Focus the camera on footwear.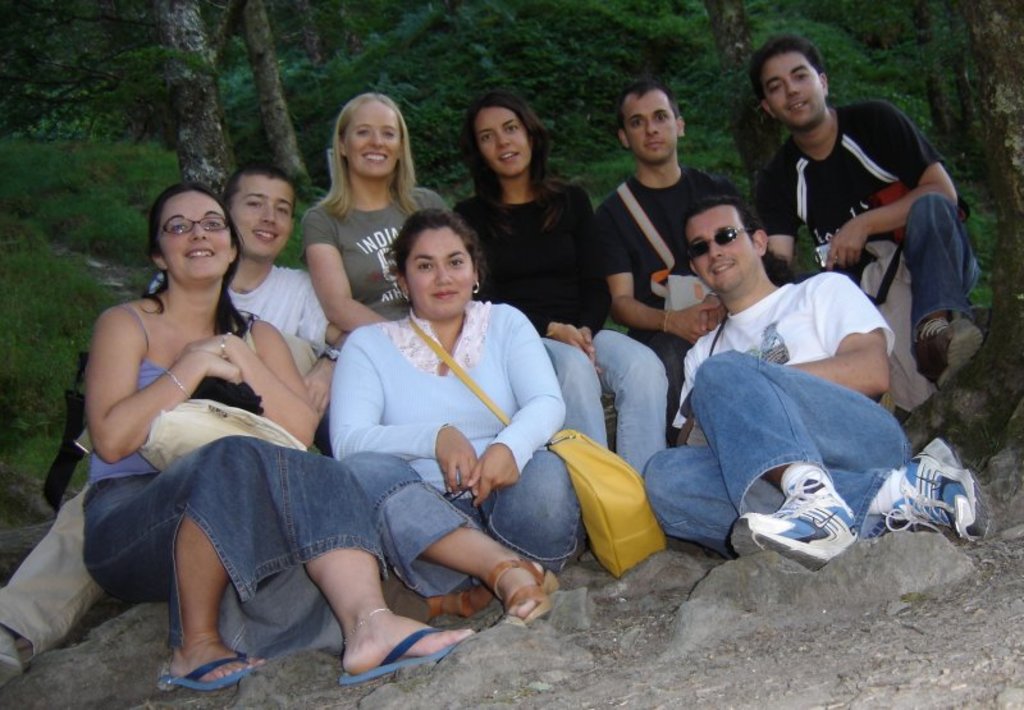
Focus region: select_region(472, 556, 562, 624).
